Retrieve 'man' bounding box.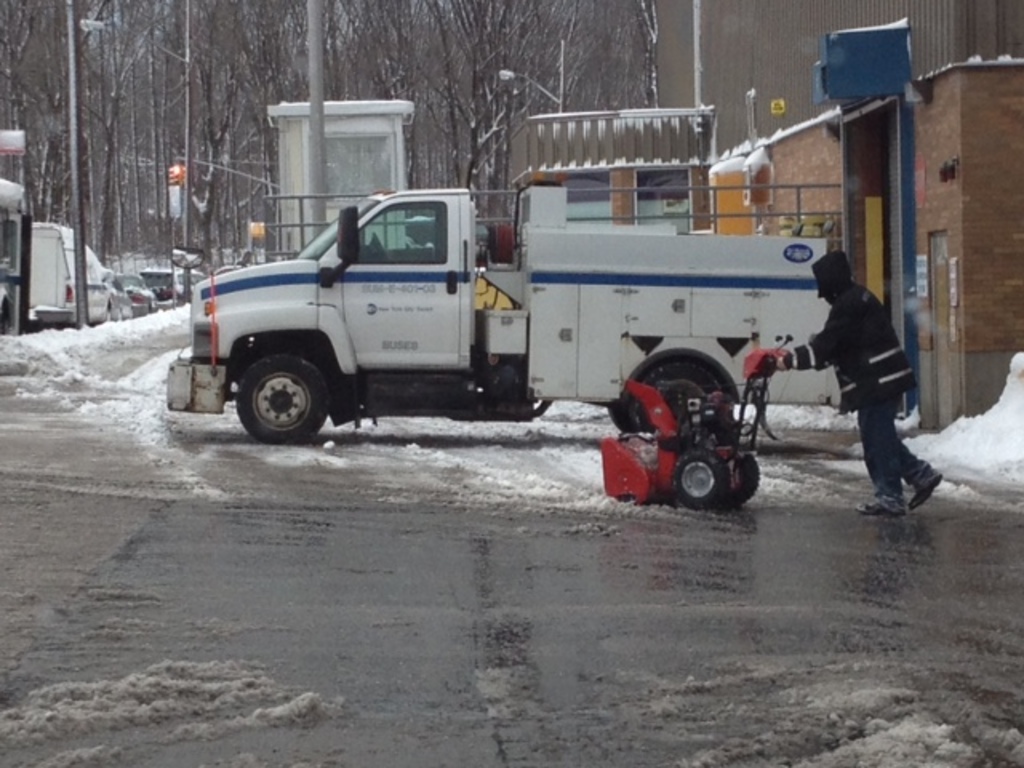
Bounding box: <bbox>790, 254, 938, 509</bbox>.
